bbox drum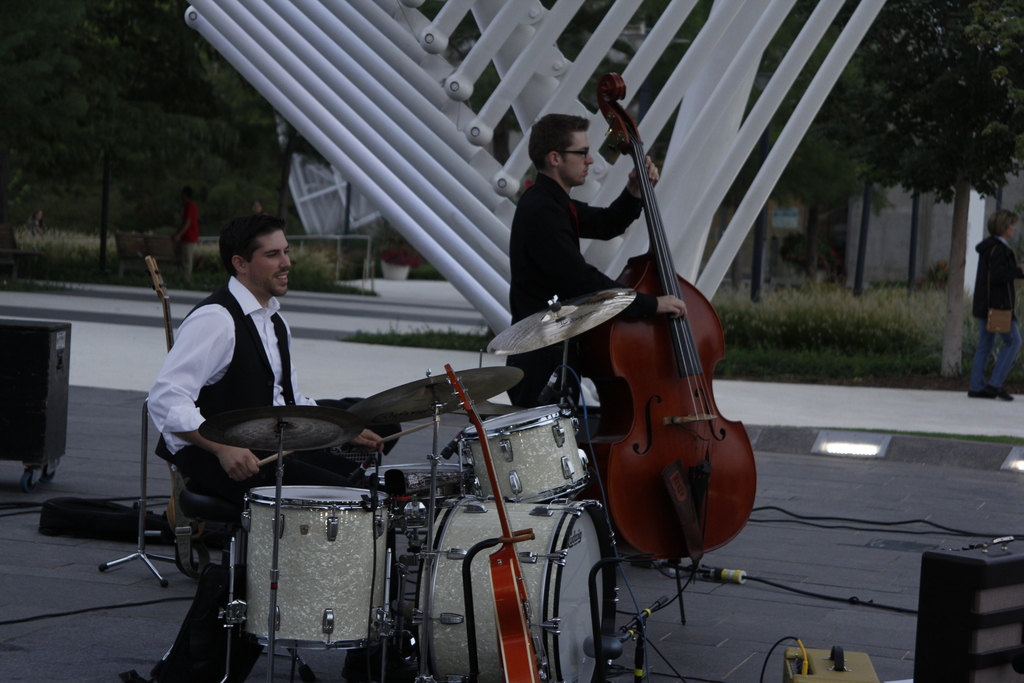
bbox=(458, 406, 592, 503)
